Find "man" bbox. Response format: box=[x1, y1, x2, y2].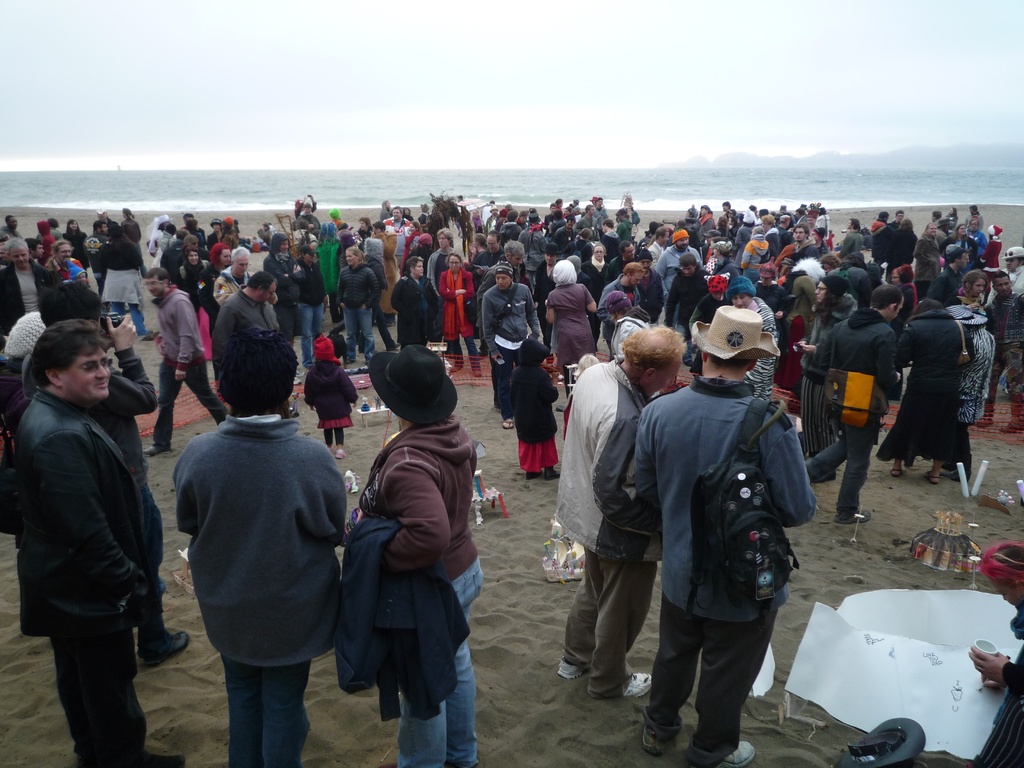
box=[476, 259, 538, 430].
